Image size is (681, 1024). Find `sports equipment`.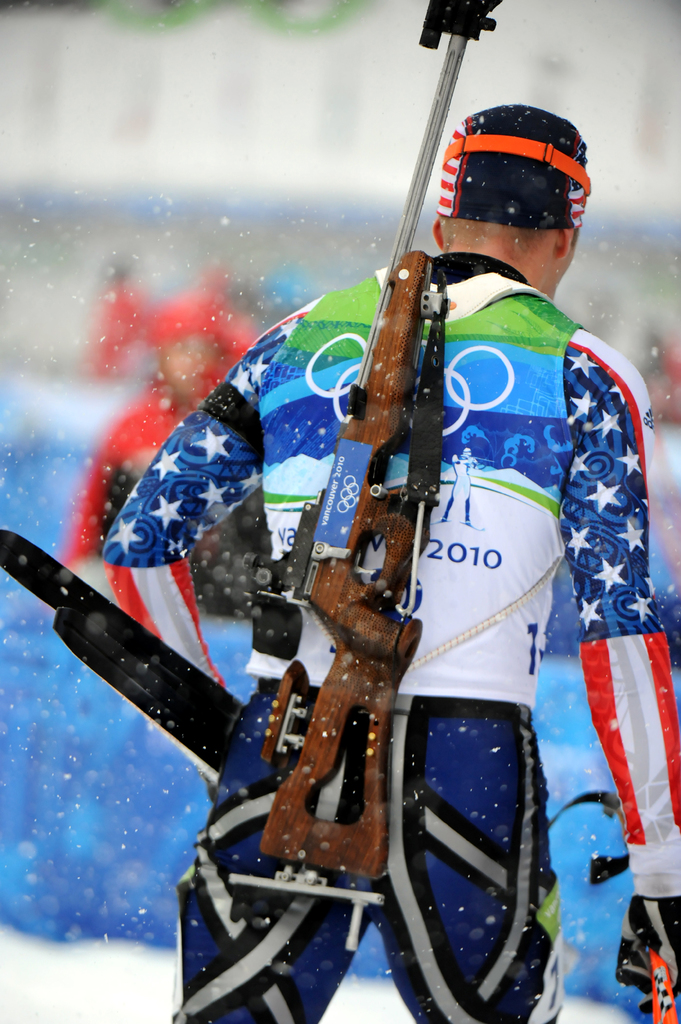
box(0, 524, 248, 780).
